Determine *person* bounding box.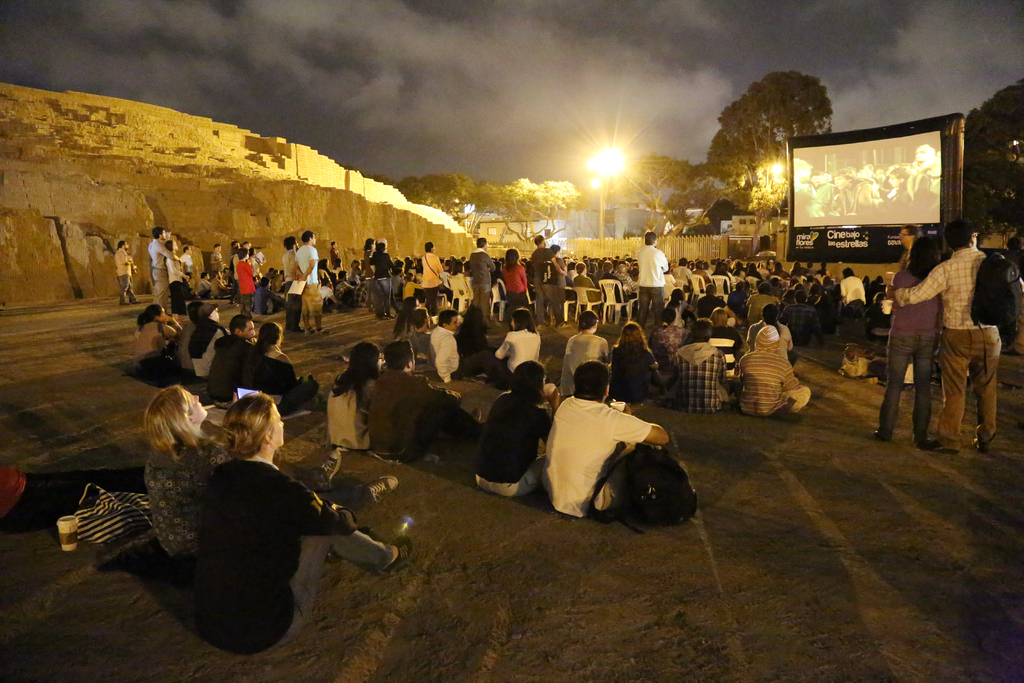
Determined: pyautogui.locateOnScreen(886, 163, 897, 173).
